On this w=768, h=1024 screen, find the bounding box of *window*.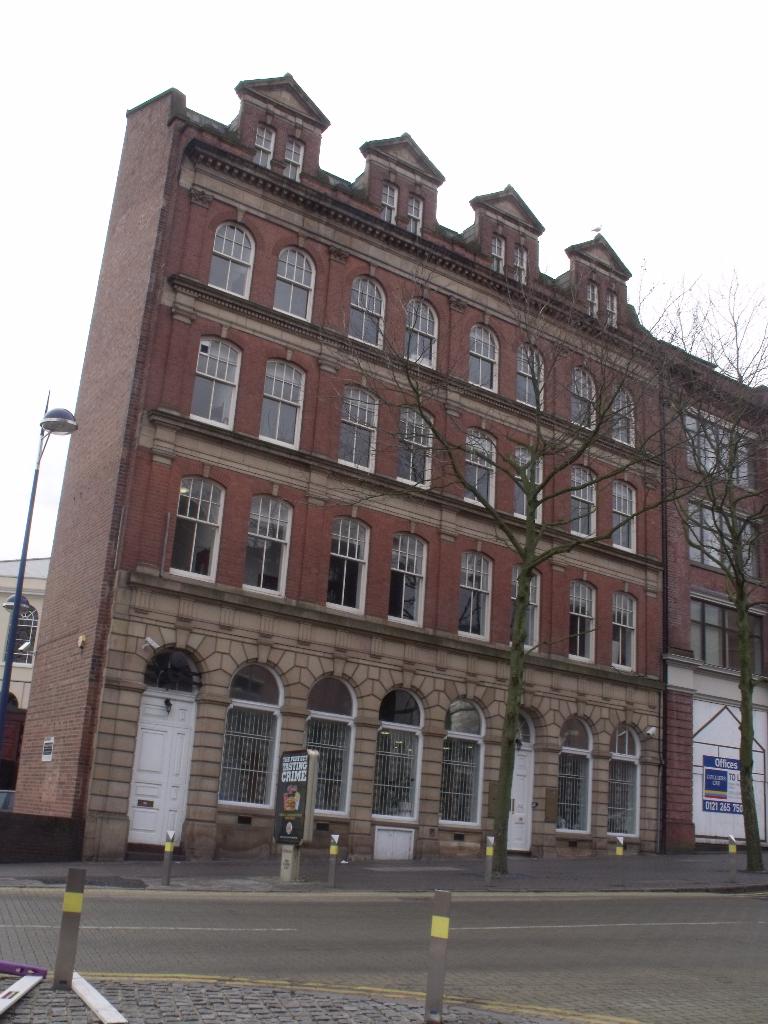
Bounding box: l=683, t=498, r=762, b=582.
